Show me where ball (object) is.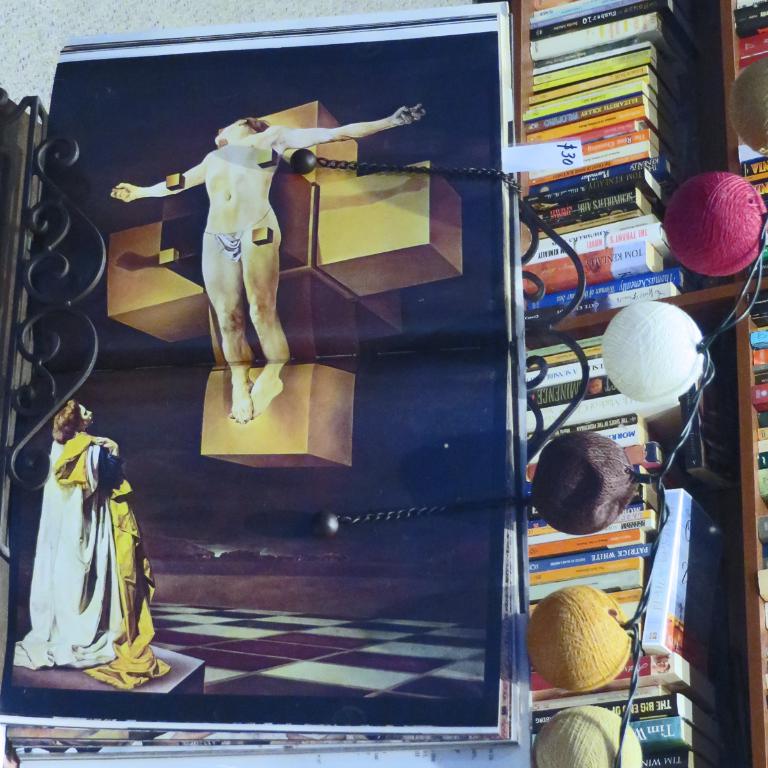
ball (object) is at bbox=(664, 172, 767, 280).
